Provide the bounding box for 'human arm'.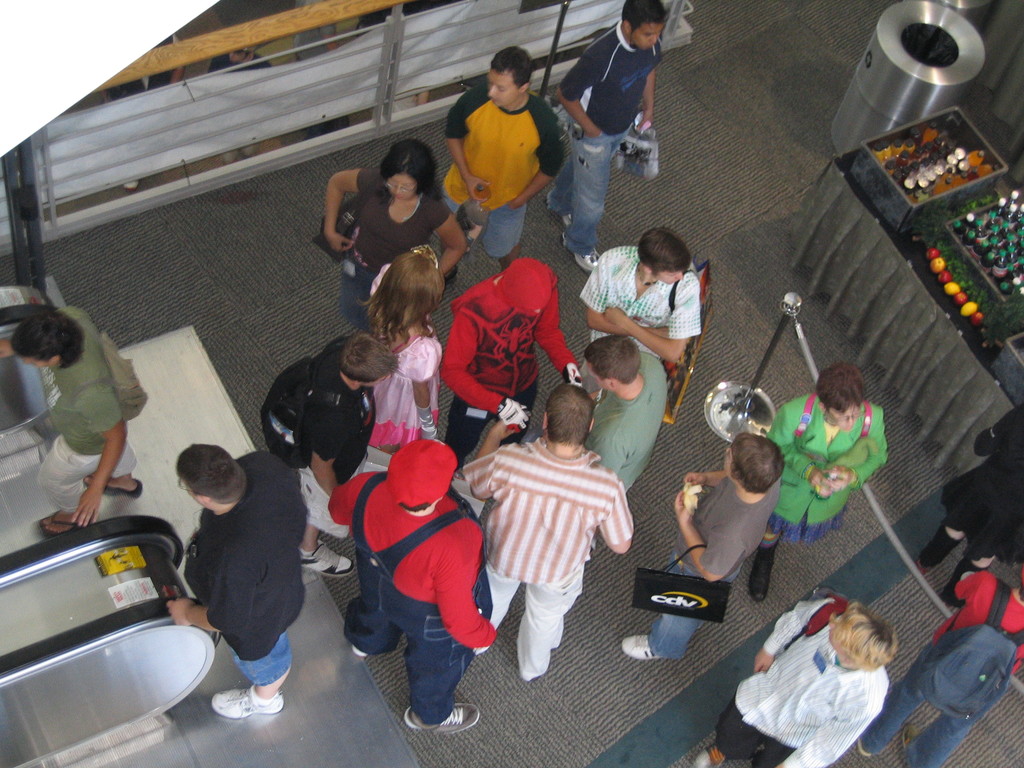
left=505, top=103, right=568, bottom=210.
